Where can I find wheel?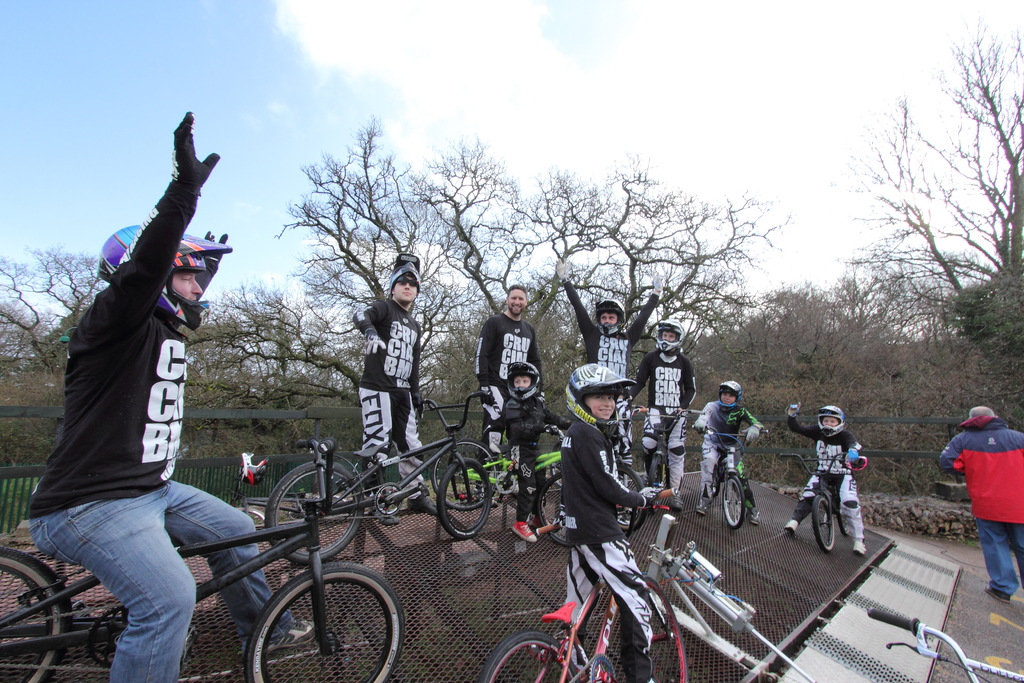
You can find it at 808:490:838:554.
